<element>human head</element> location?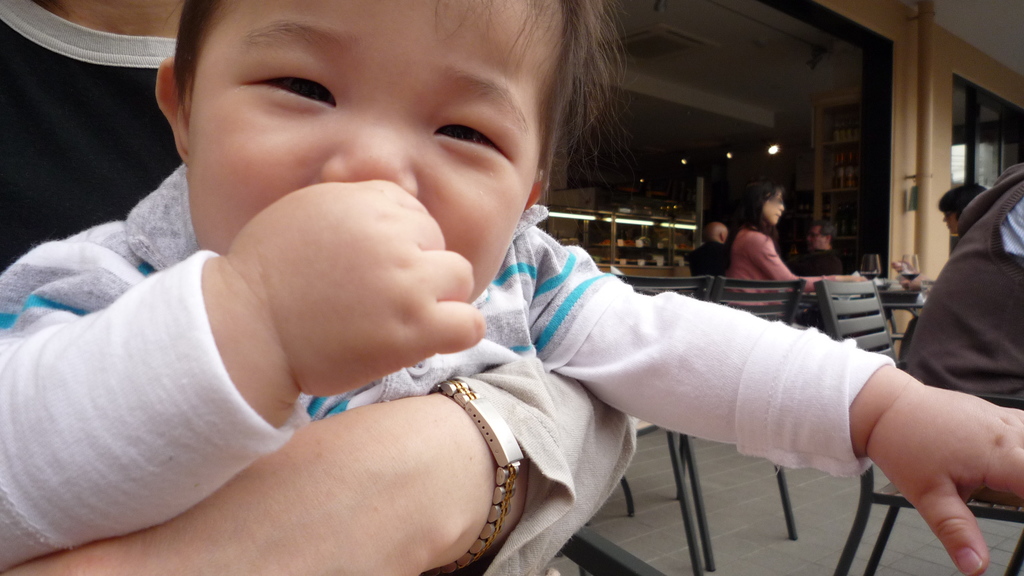
crop(706, 222, 728, 247)
